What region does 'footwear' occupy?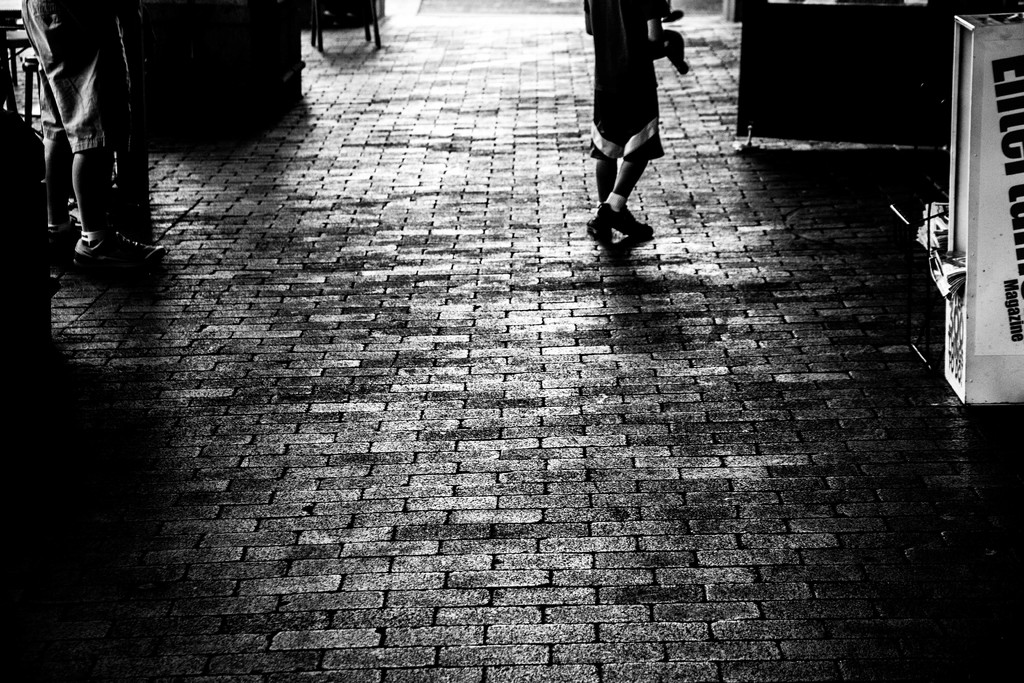
bbox=[47, 217, 79, 268].
